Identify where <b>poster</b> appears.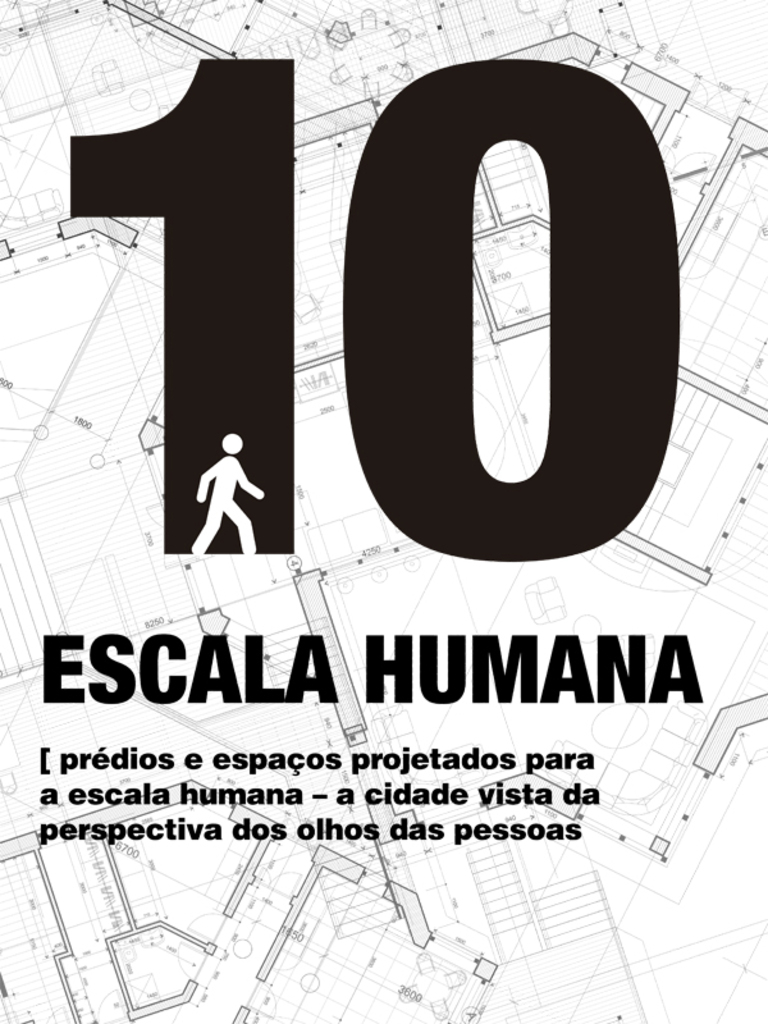
Appears at {"x1": 0, "y1": 0, "x2": 767, "y2": 1023}.
